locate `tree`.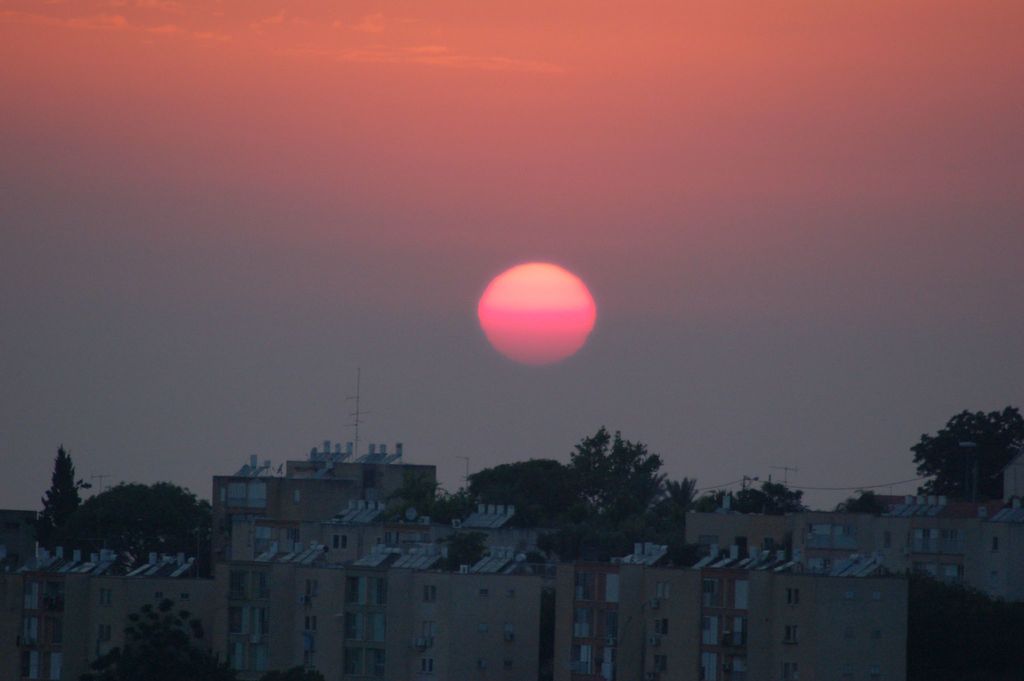
Bounding box: <box>653,459,717,531</box>.
